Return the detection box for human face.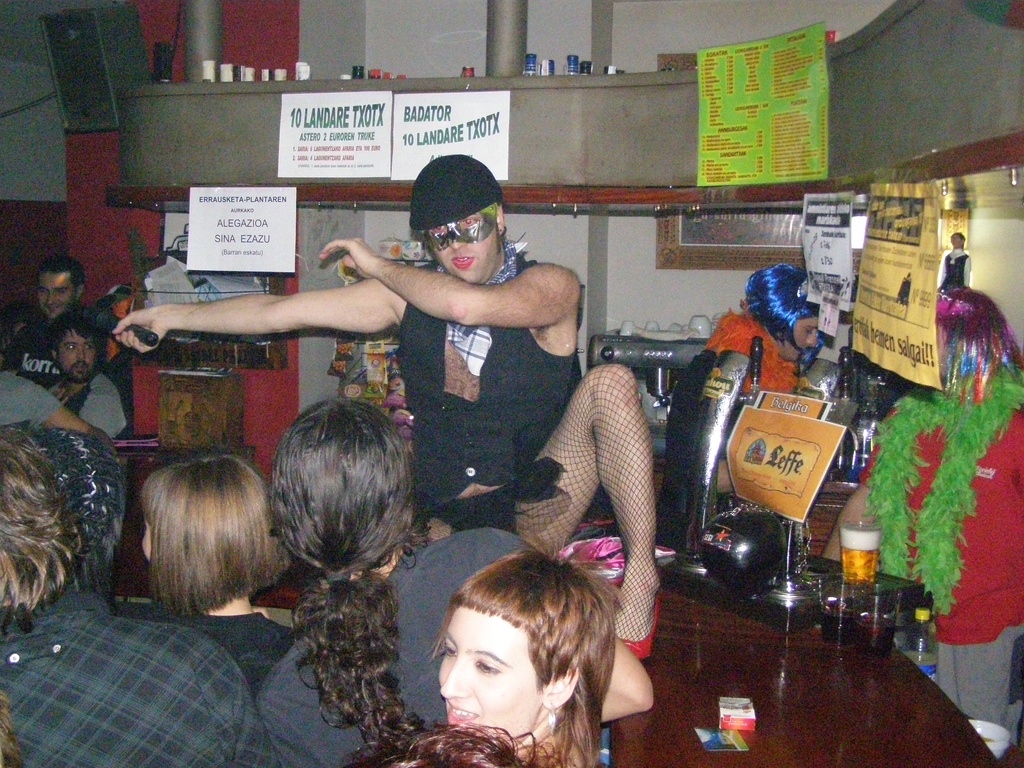
(x1=60, y1=332, x2=98, y2=384).
